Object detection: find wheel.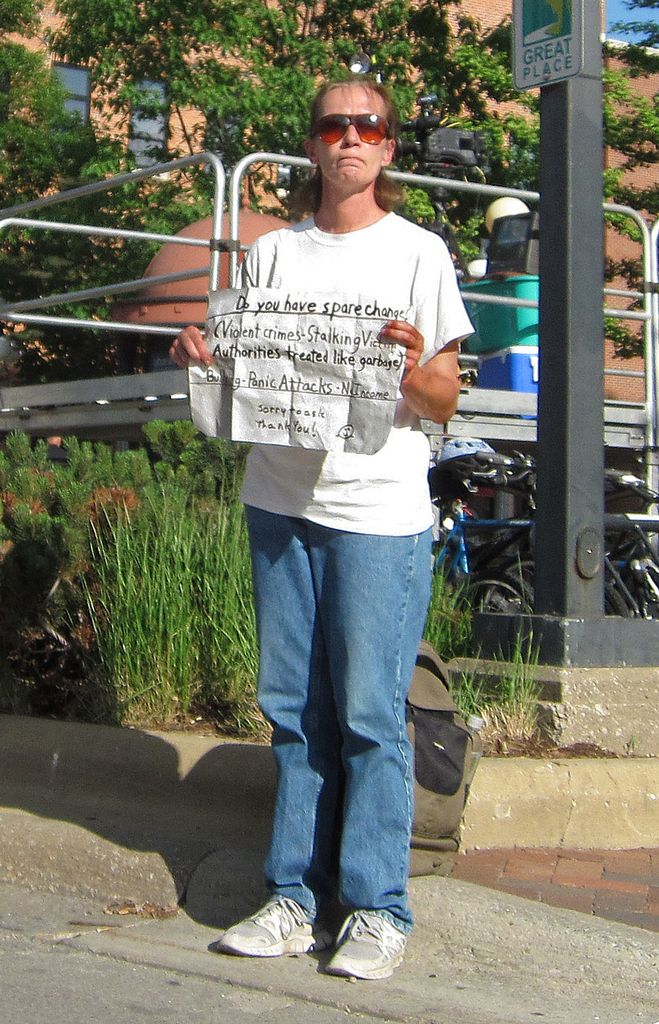
458/571/533/610.
